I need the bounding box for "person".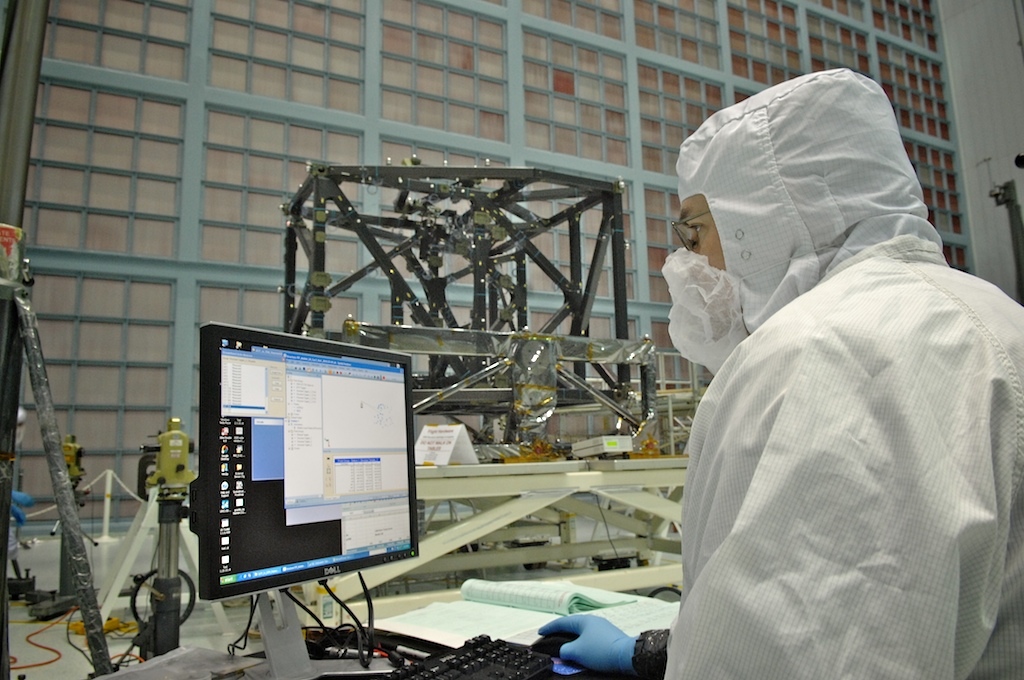
Here it is: (539,70,1023,679).
